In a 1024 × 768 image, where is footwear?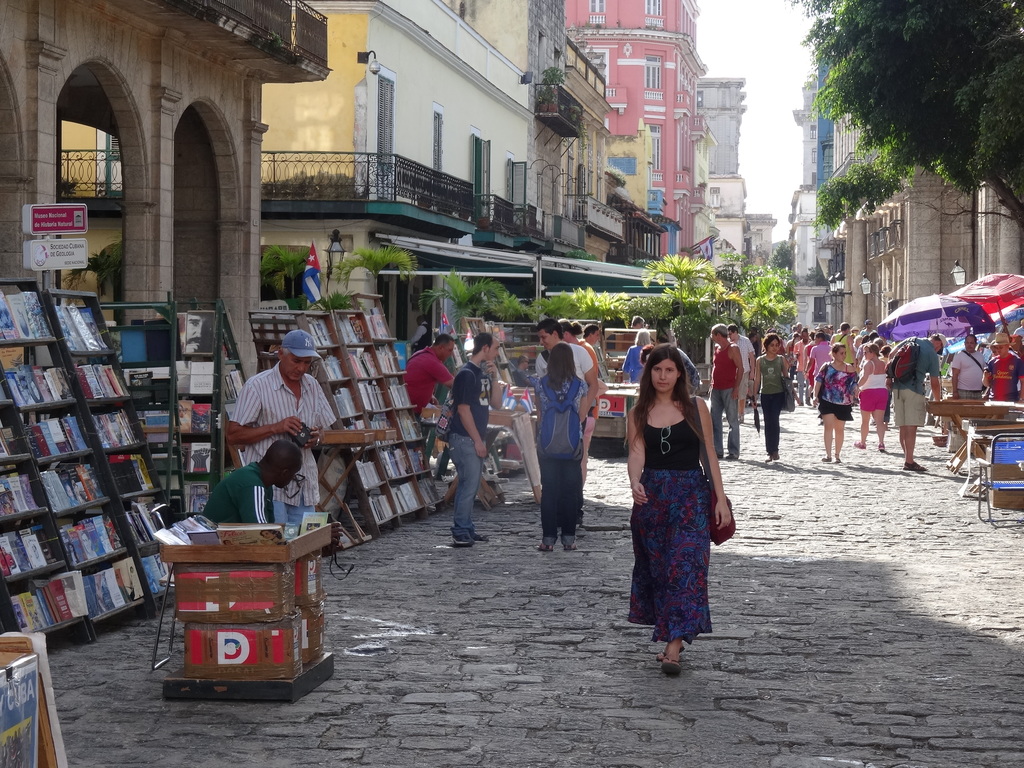
crop(769, 449, 782, 460).
